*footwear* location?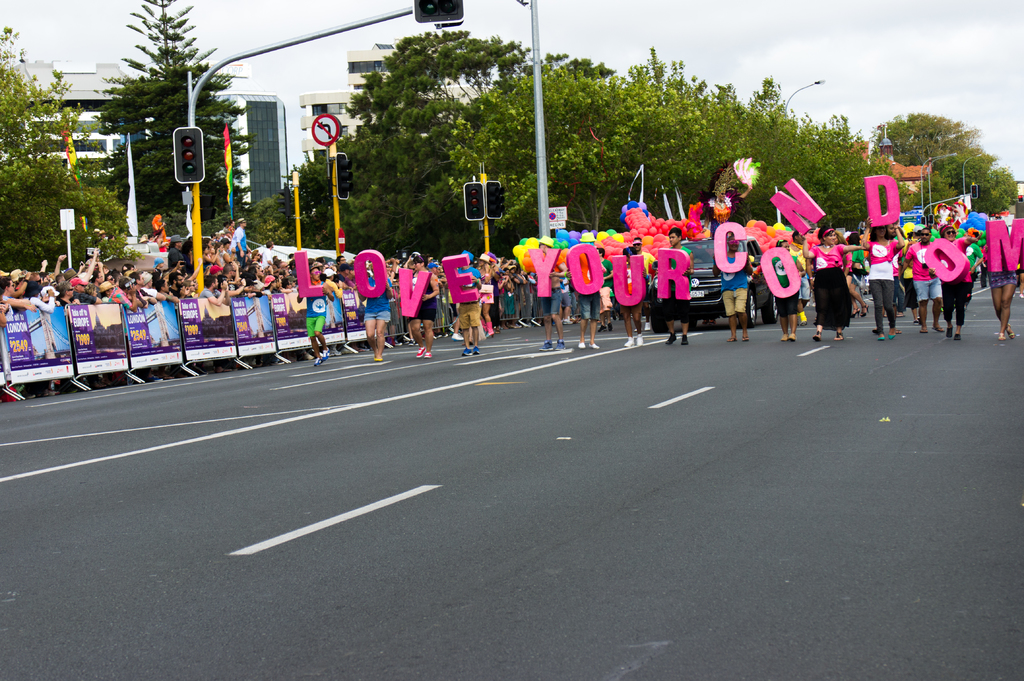
locate(635, 333, 644, 348)
